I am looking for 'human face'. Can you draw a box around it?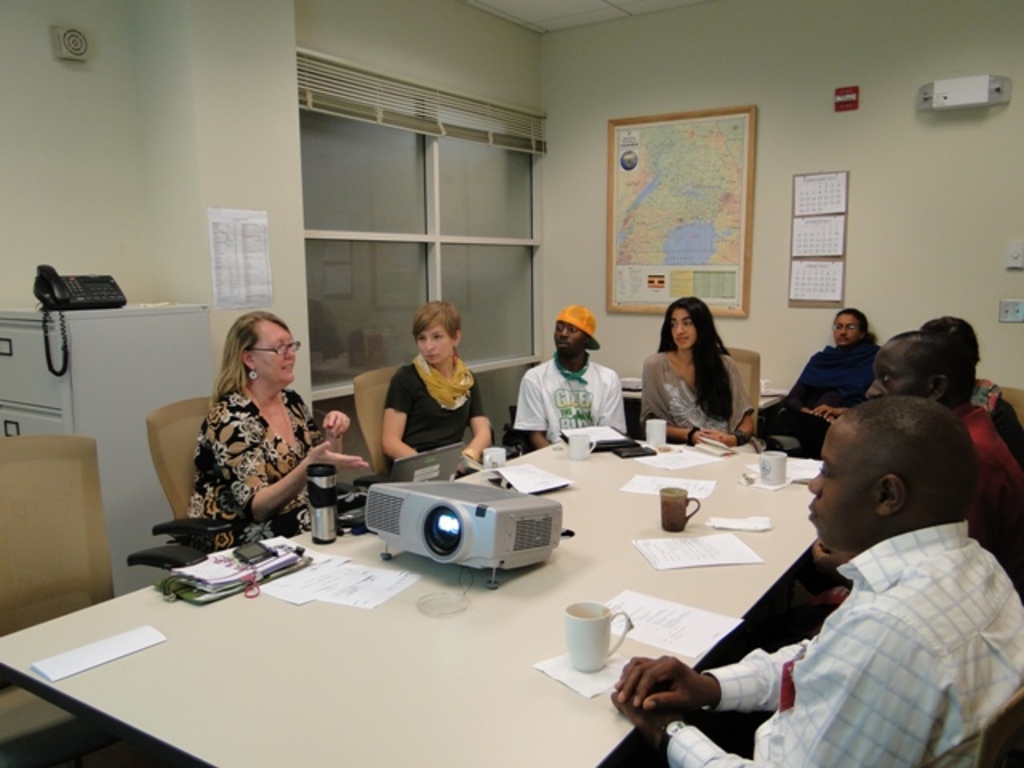
Sure, the bounding box is 802, 434, 867, 541.
